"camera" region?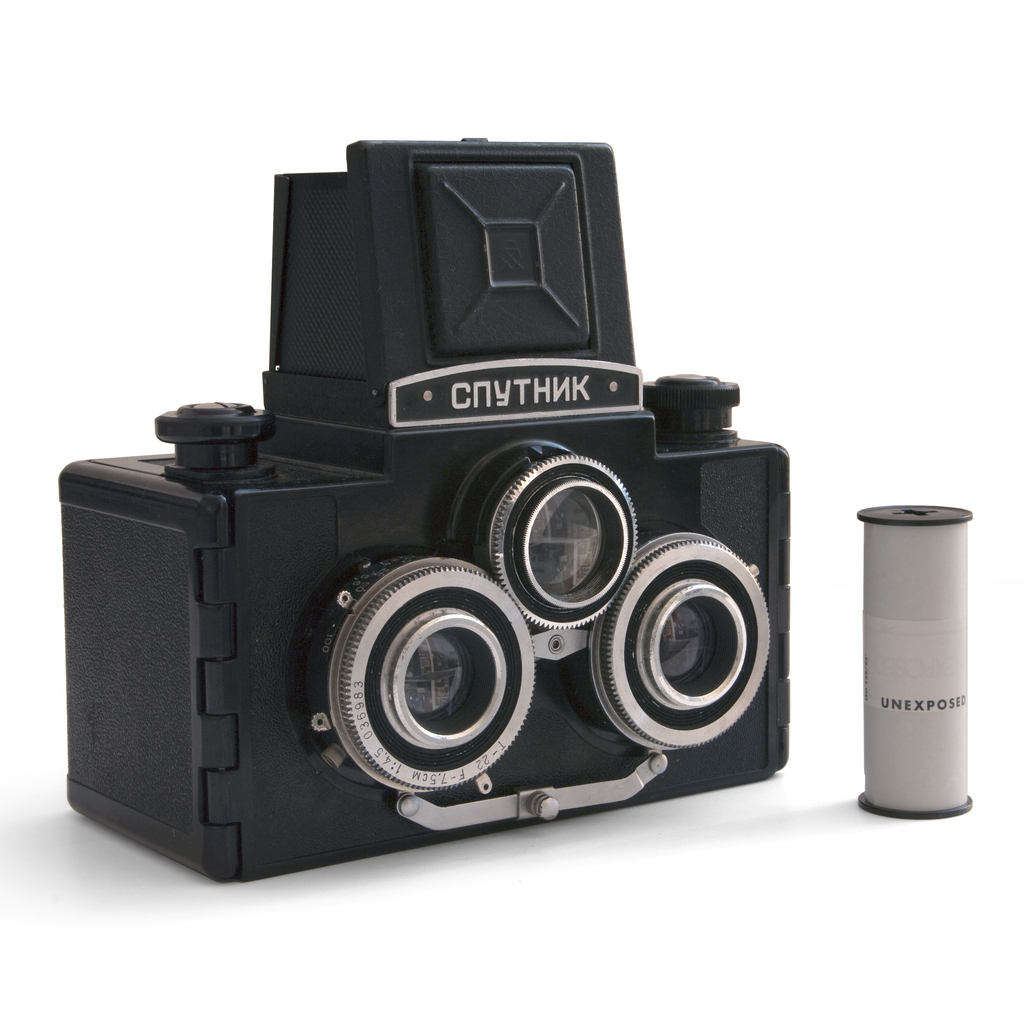
x1=60 y1=129 x2=800 y2=884
